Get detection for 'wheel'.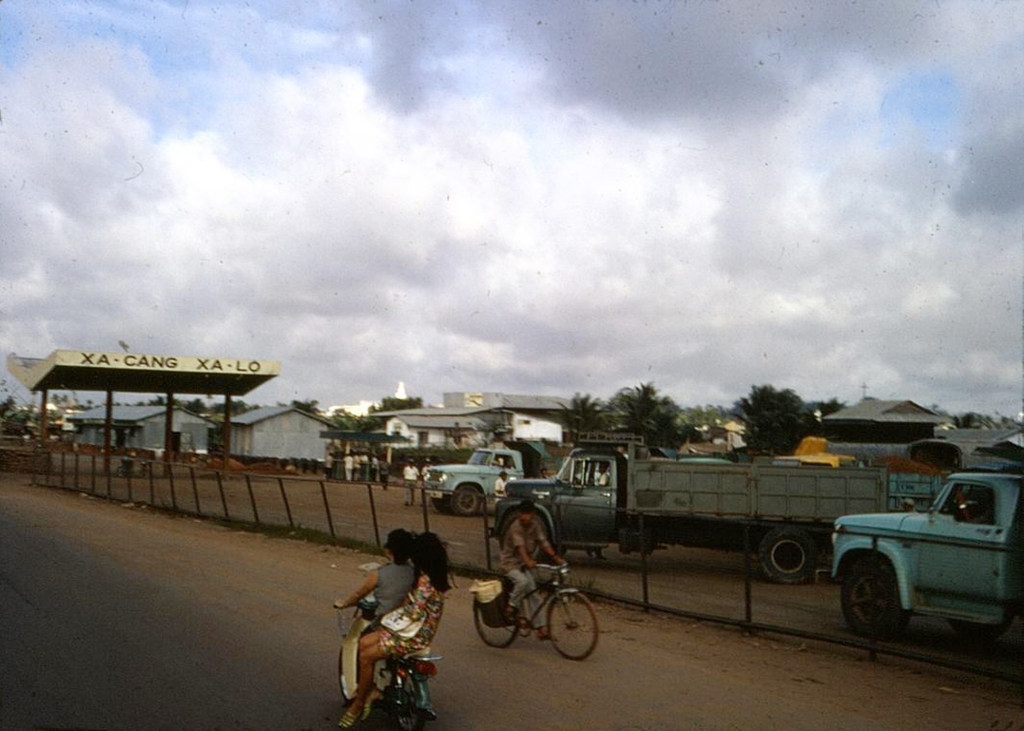
Detection: (757,523,820,582).
